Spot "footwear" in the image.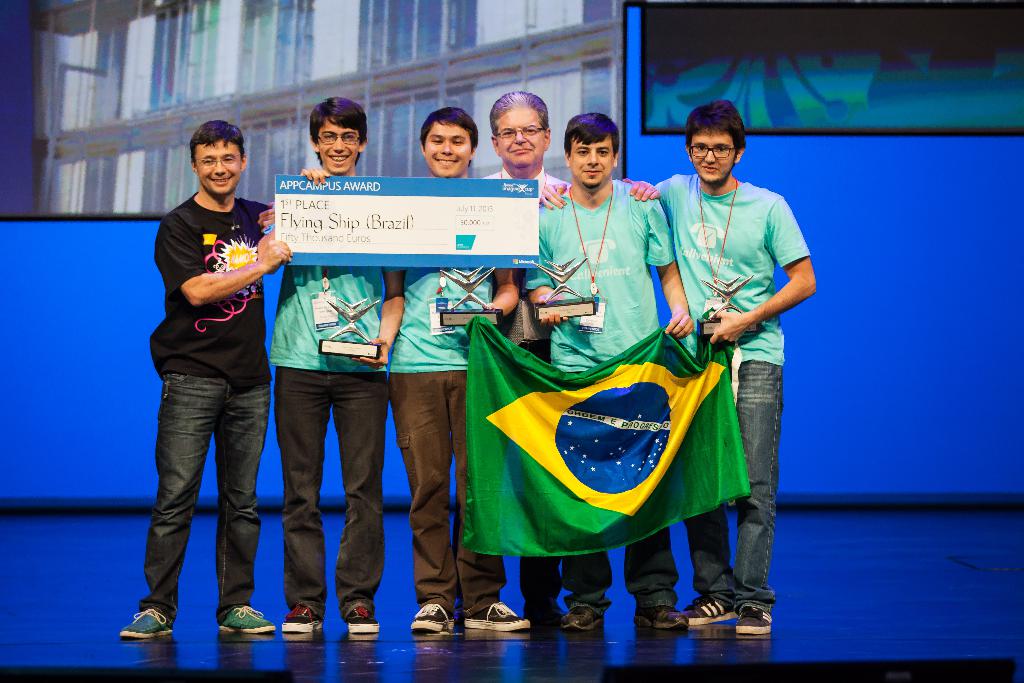
"footwear" found at Rect(531, 603, 563, 625).
